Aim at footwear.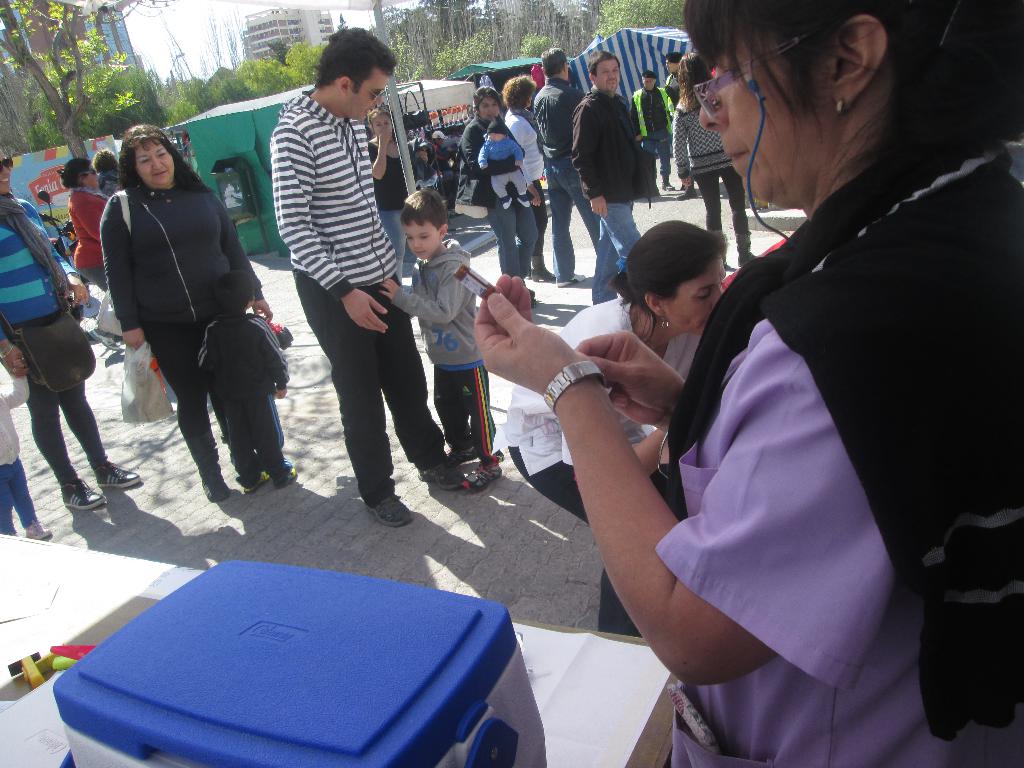
Aimed at <box>95,463,147,488</box>.
